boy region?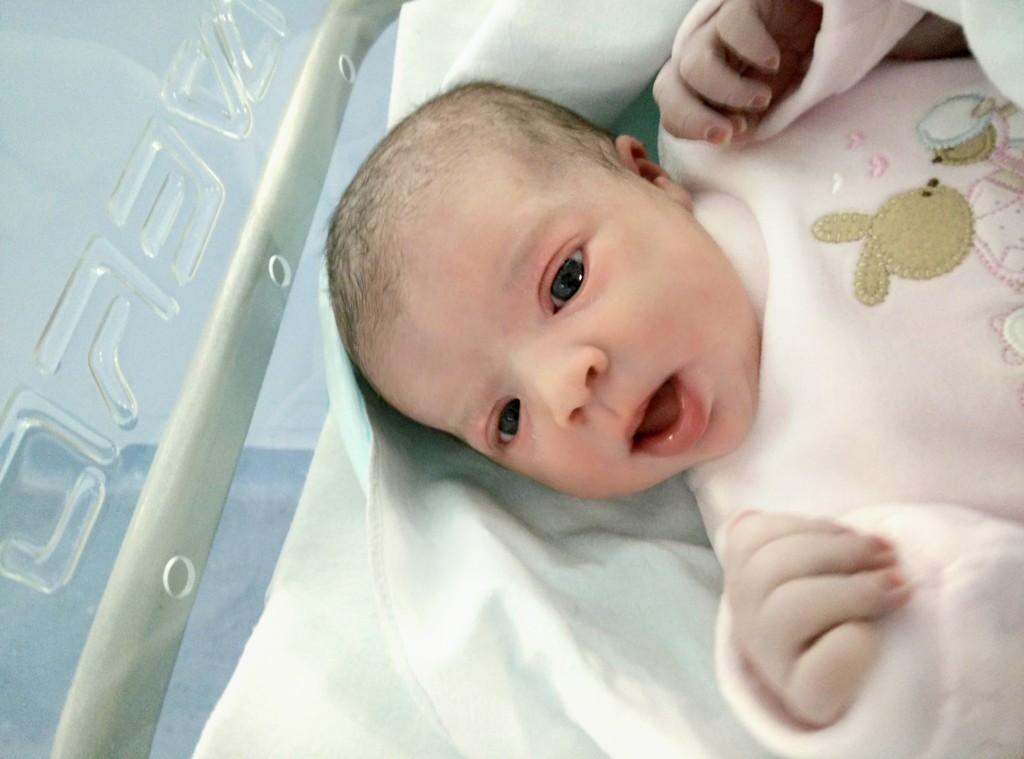
bbox=(318, 0, 1023, 758)
